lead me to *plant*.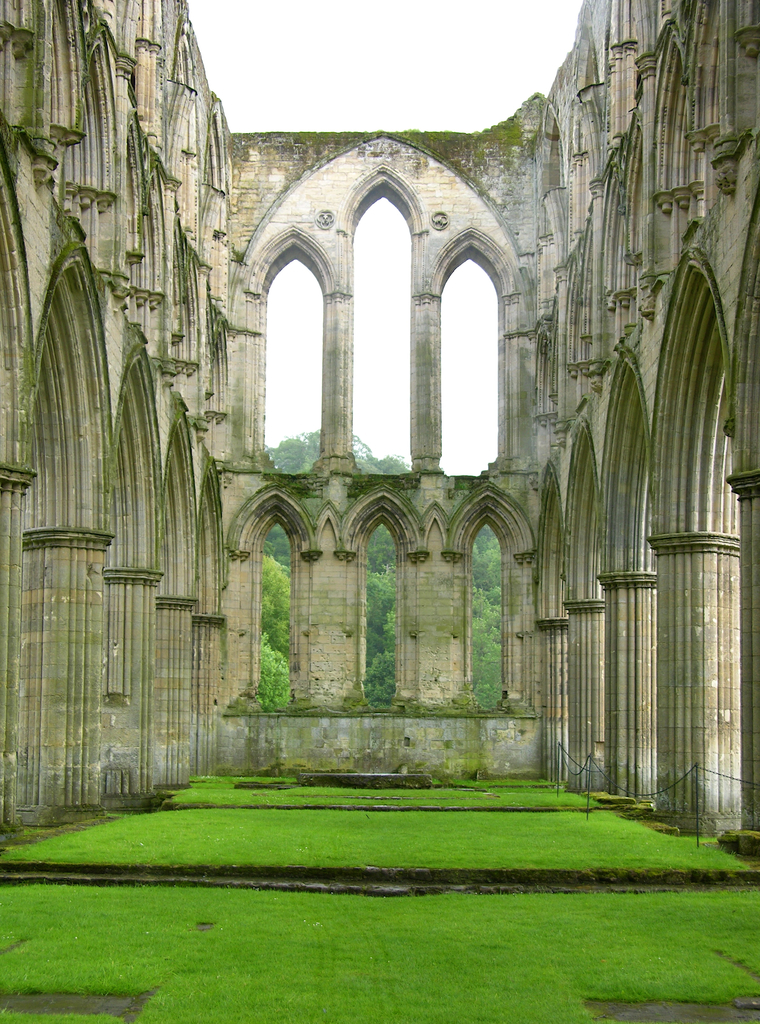
Lead to 0,881,759,1023.
